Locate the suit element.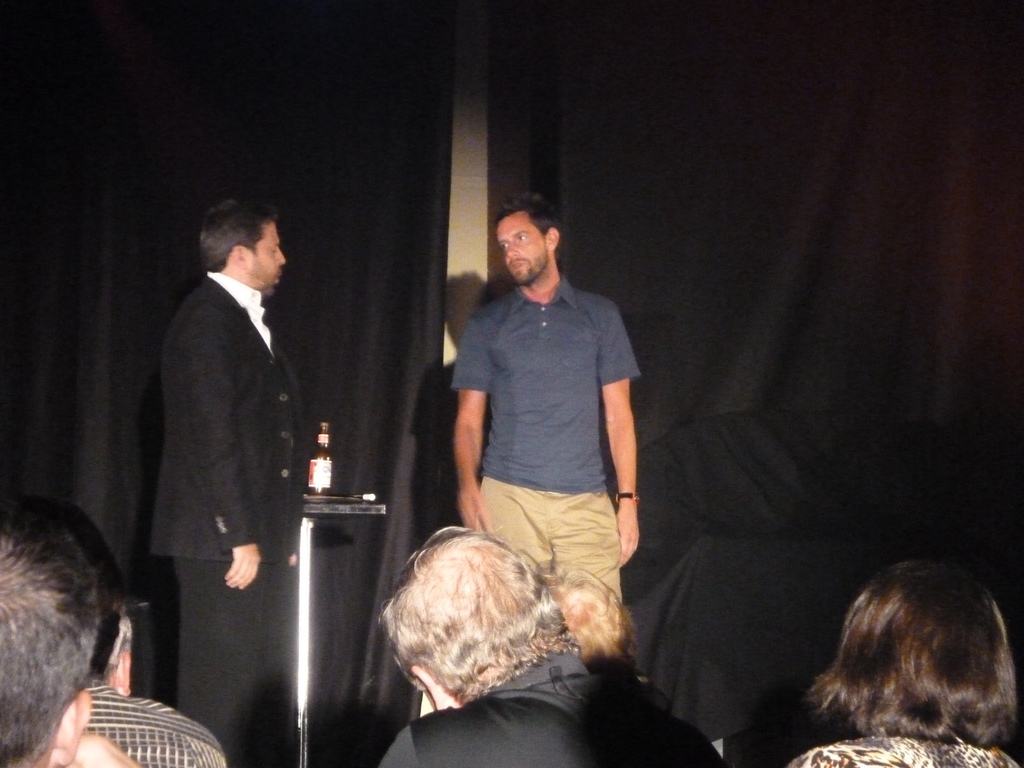
Element bbox: <region>147, 260, 283, 763</region>.
